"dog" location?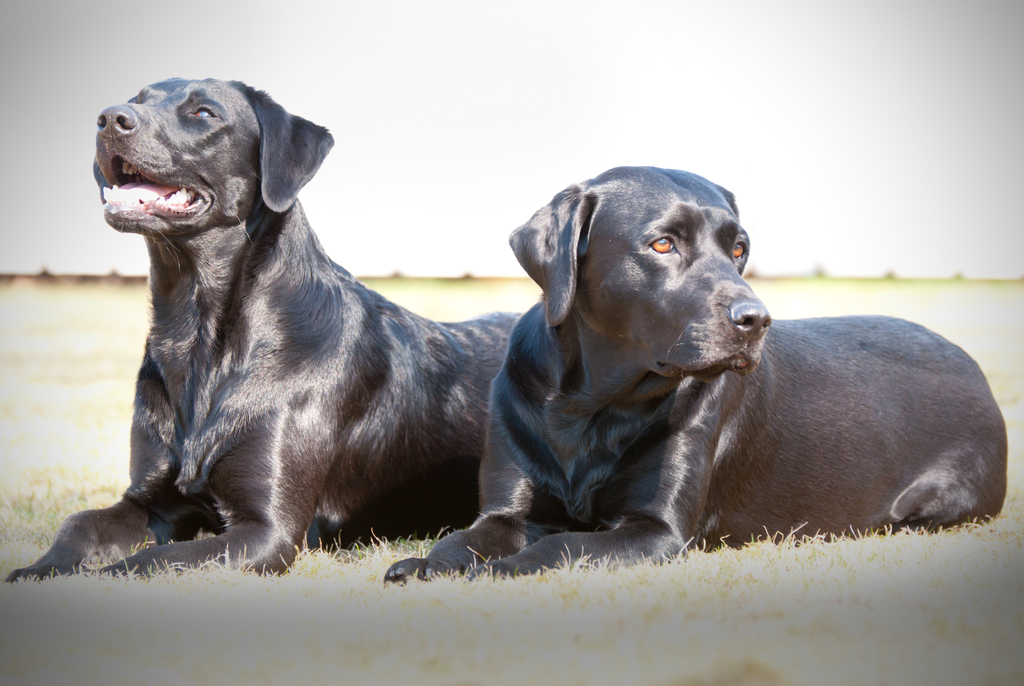
BBox(3, 74, 525, 576)
